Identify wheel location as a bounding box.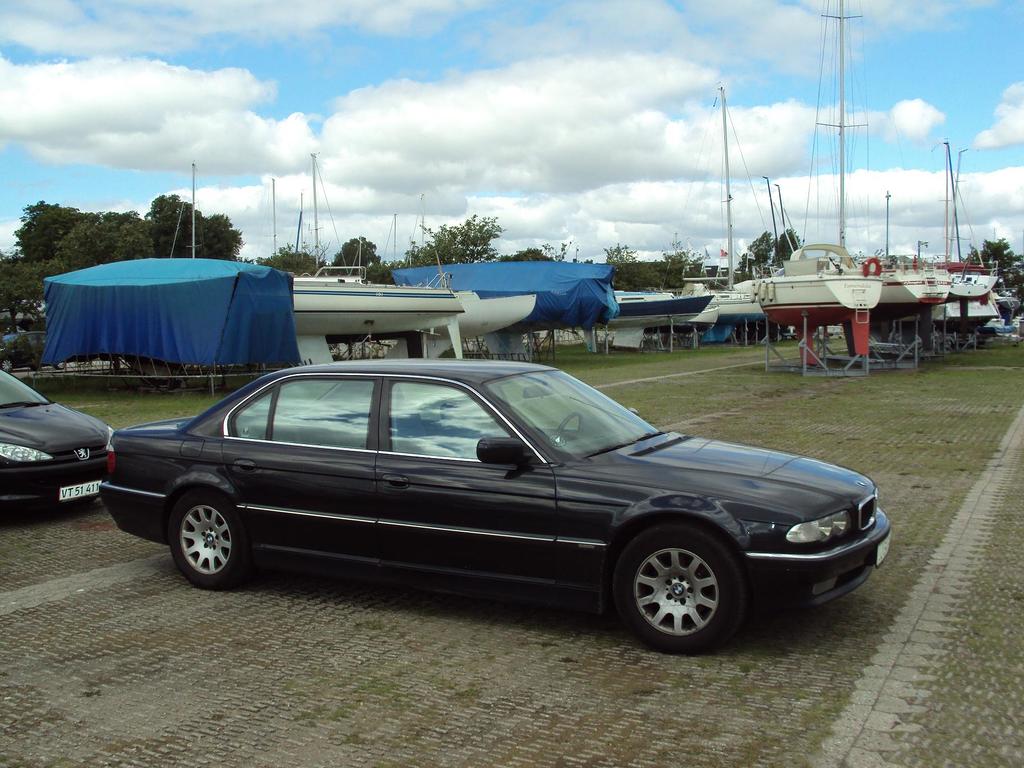
box(609, 534, 754, 646).
